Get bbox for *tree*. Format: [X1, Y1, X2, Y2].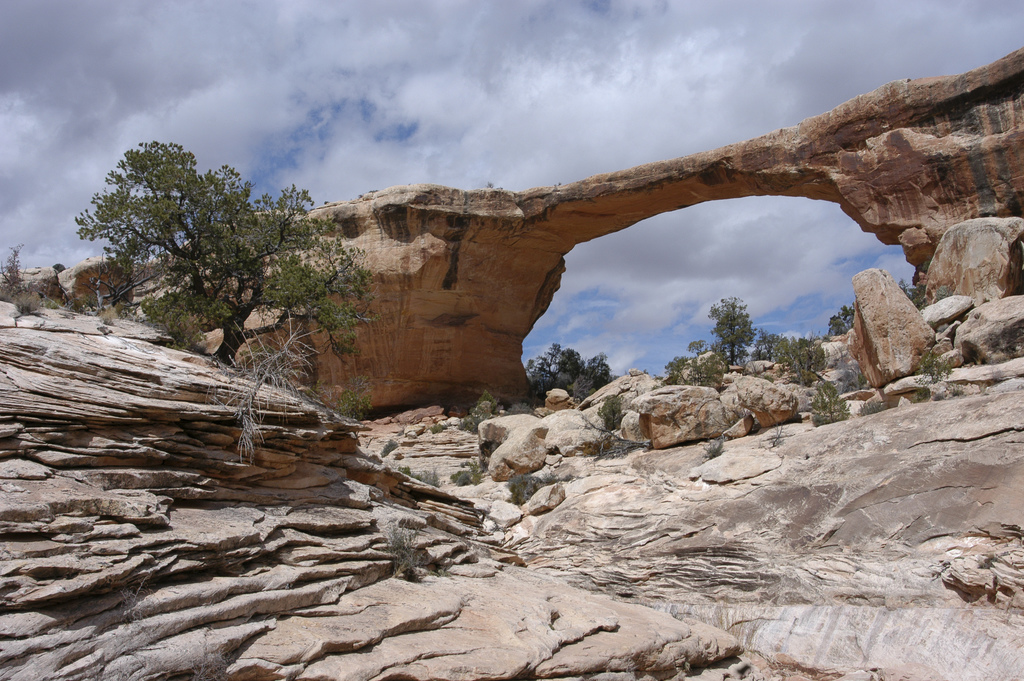
[785, 338, 830, 394].
